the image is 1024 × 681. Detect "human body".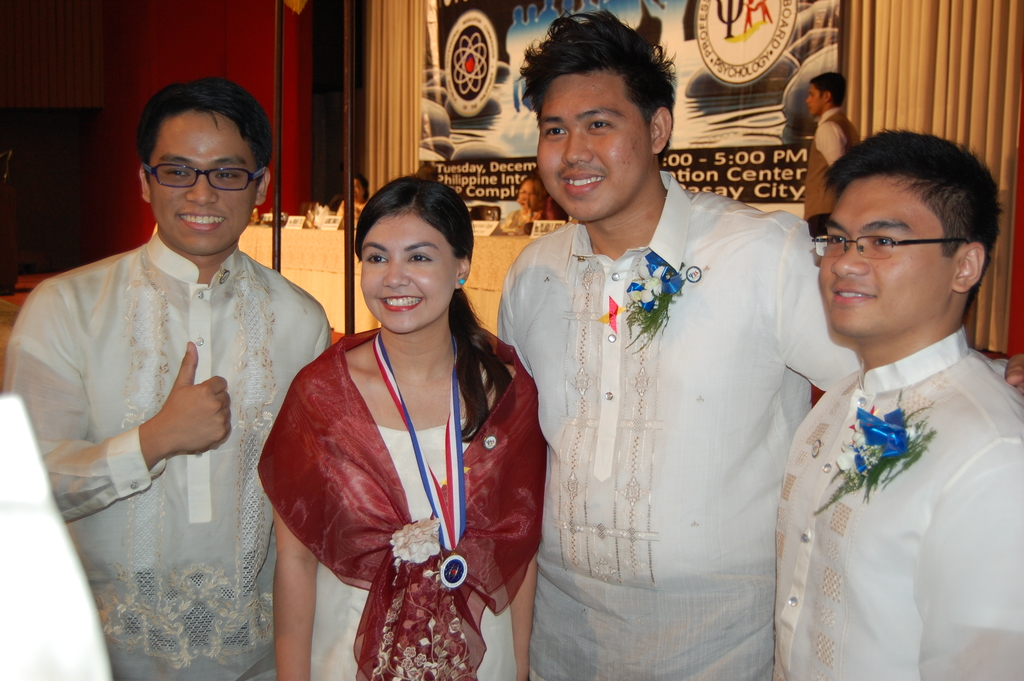
Detection: crop(255, 176, 545, 674).
